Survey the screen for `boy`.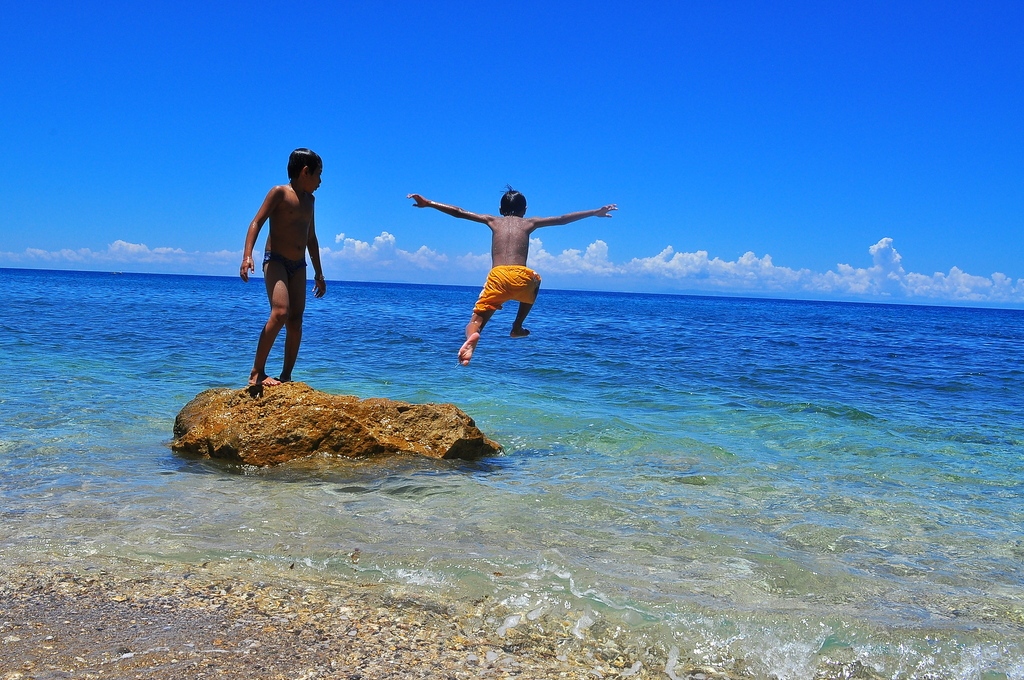
Survey found: rect(239, 149, 326, 384).
